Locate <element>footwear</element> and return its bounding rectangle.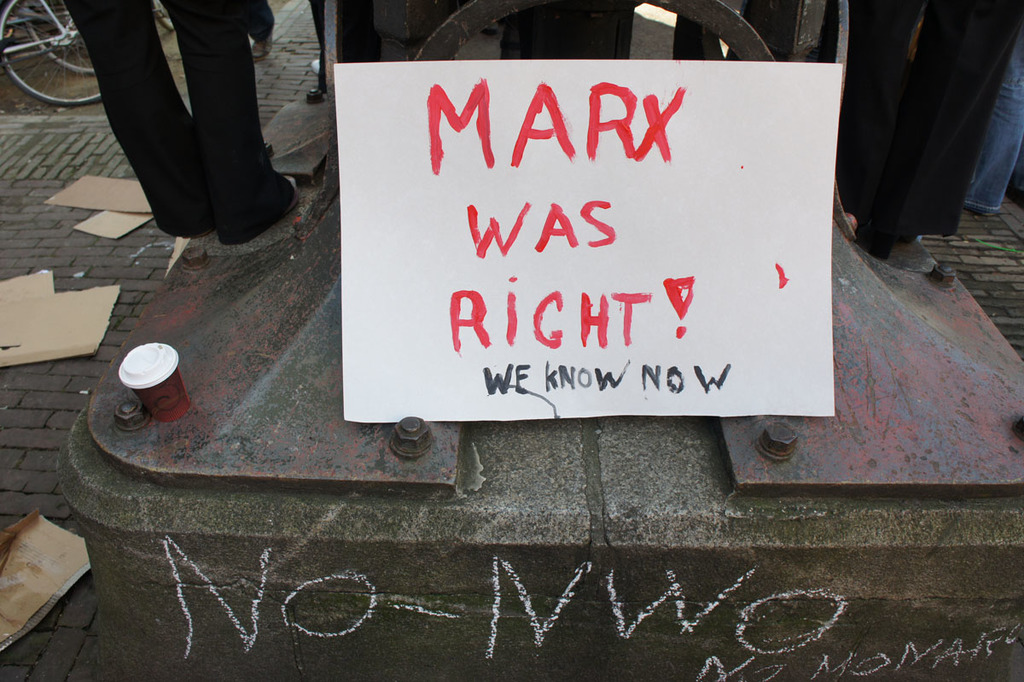
pyautogui.locateOnScreen(219, 174, 299, 243).
